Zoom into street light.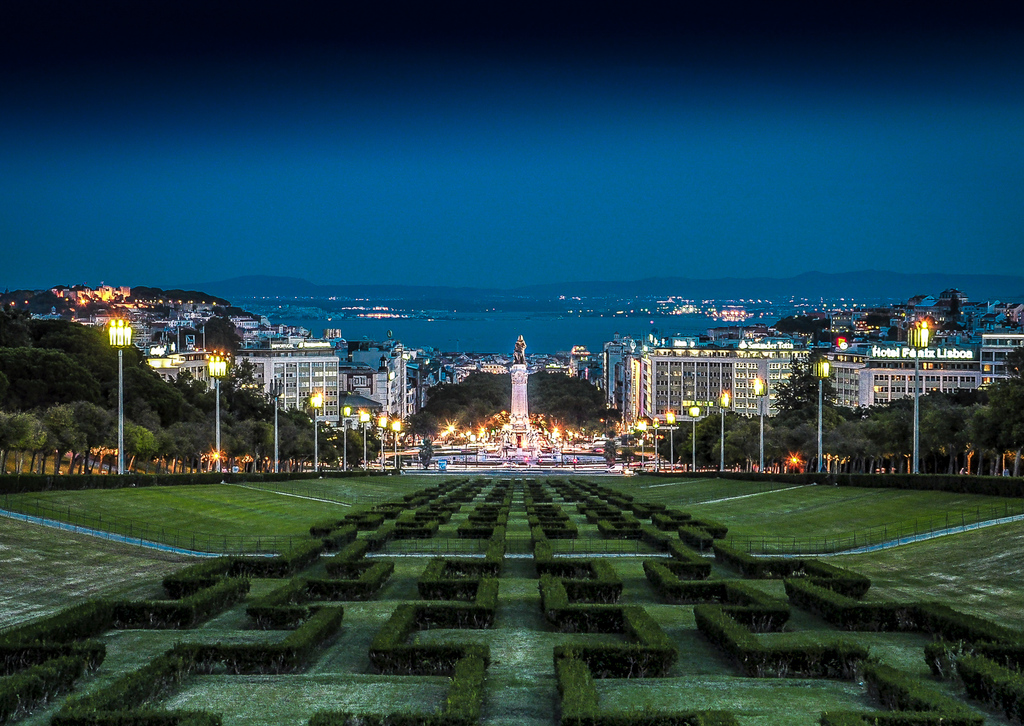
Zoom target: <box>390,418,400,471</box>.
